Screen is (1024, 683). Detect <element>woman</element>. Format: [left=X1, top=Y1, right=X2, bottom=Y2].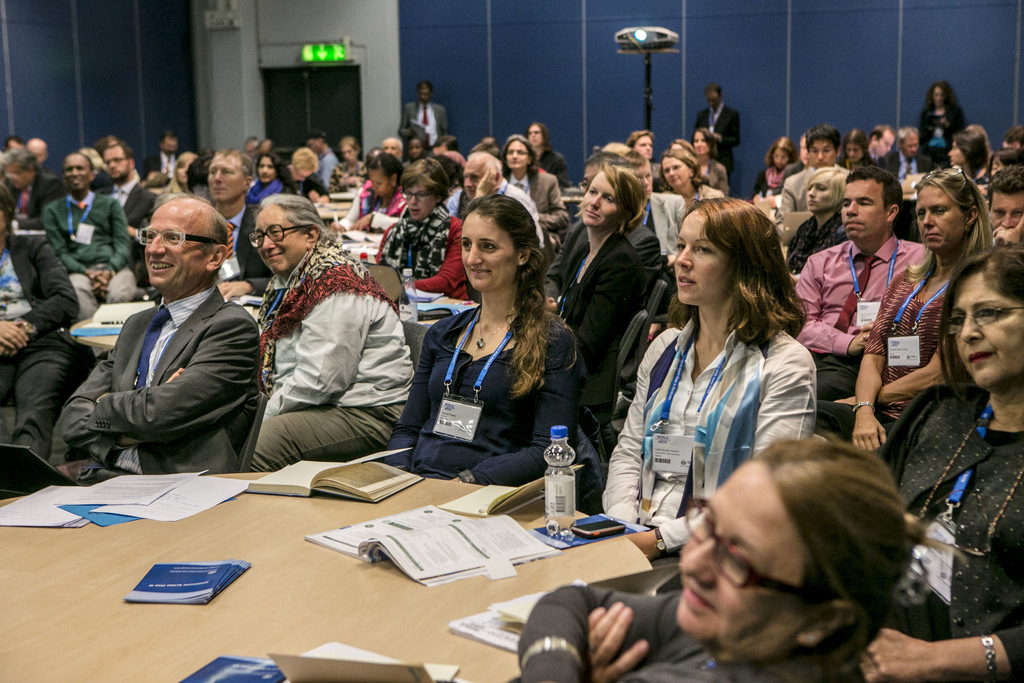
[left=604, top=194, right=824, bottom=559].
